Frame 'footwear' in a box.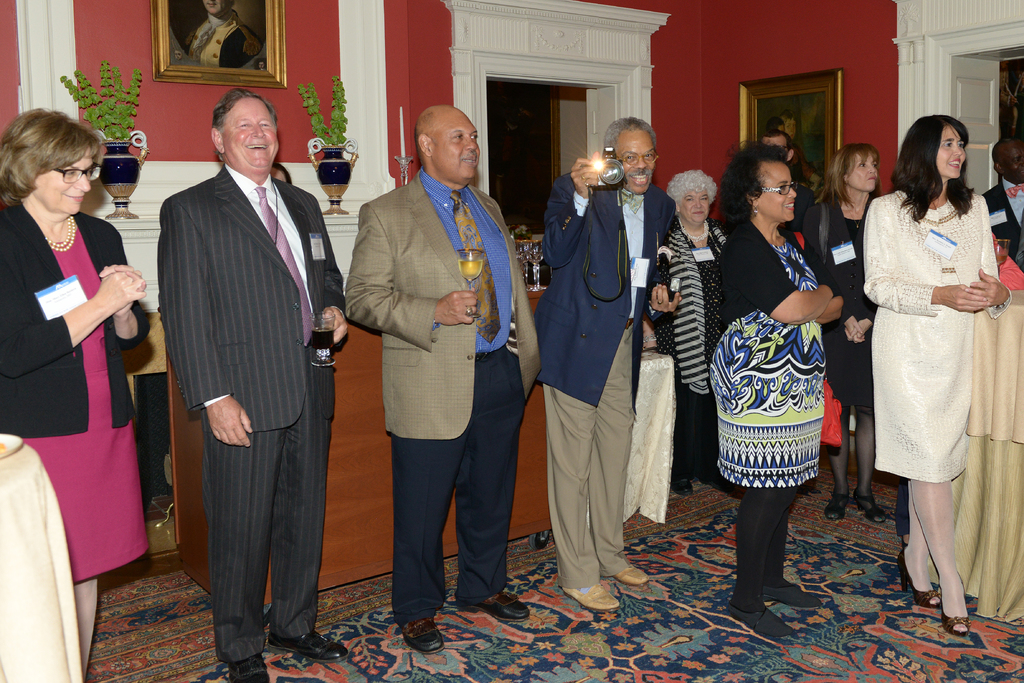
left=707, top=473, right=733, bottom=497.
